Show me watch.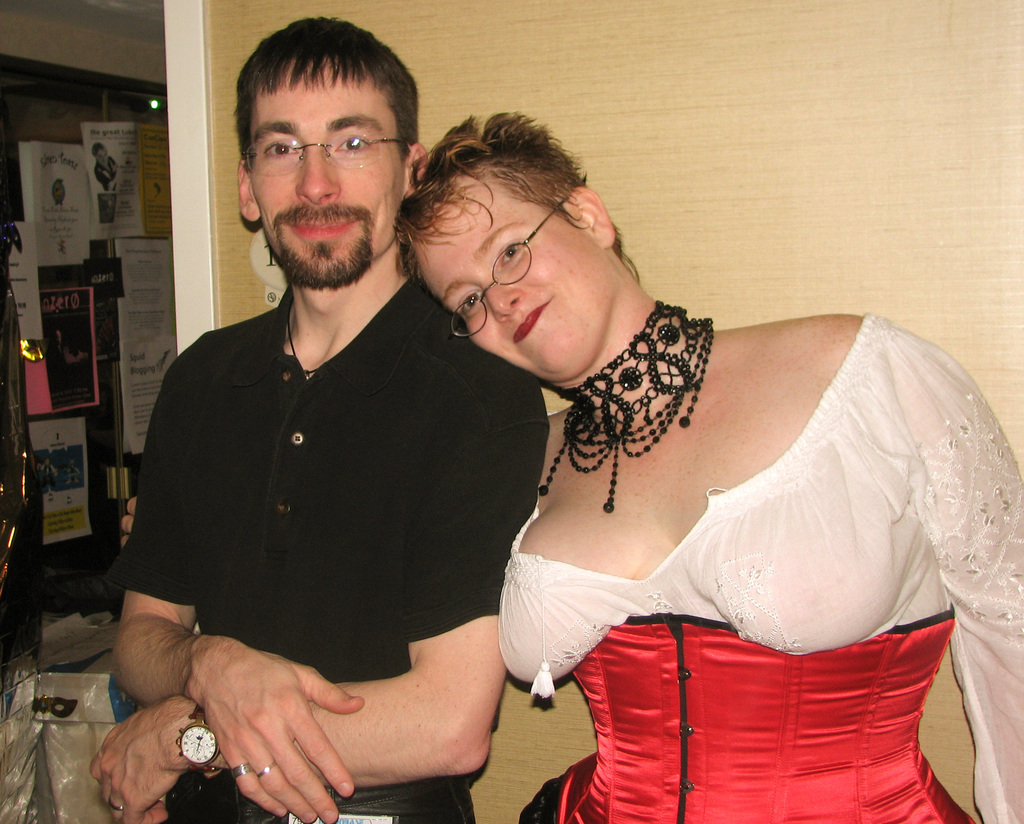
watch is here: [174,704,227,785].
